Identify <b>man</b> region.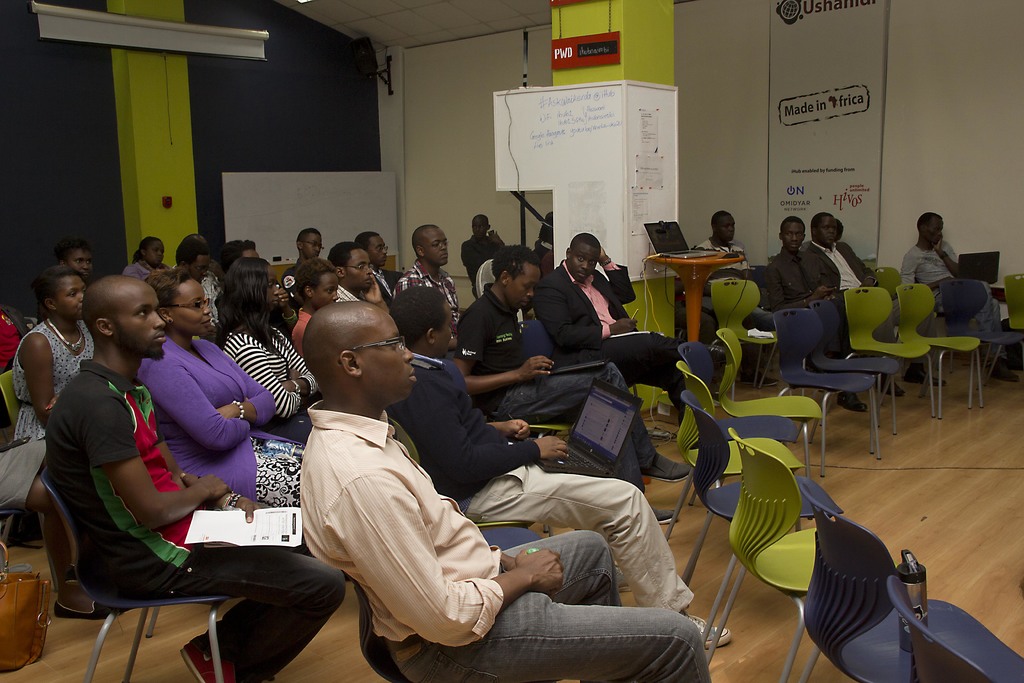
Region: [x1=351, y1=232, x2=403, y2=302].
